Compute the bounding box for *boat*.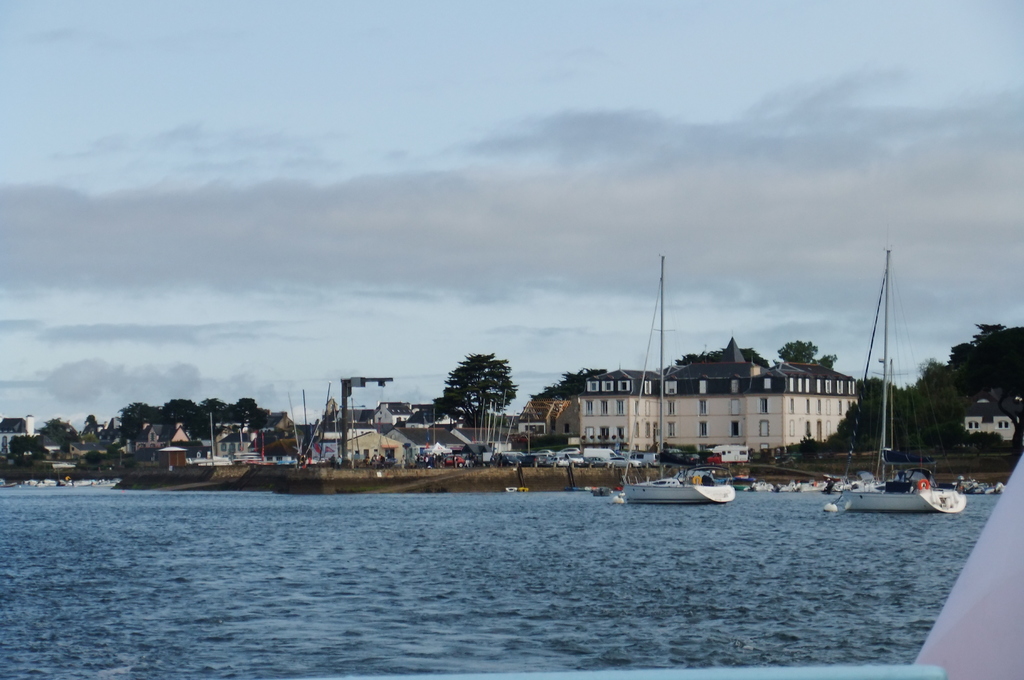
952 476 999 502.
